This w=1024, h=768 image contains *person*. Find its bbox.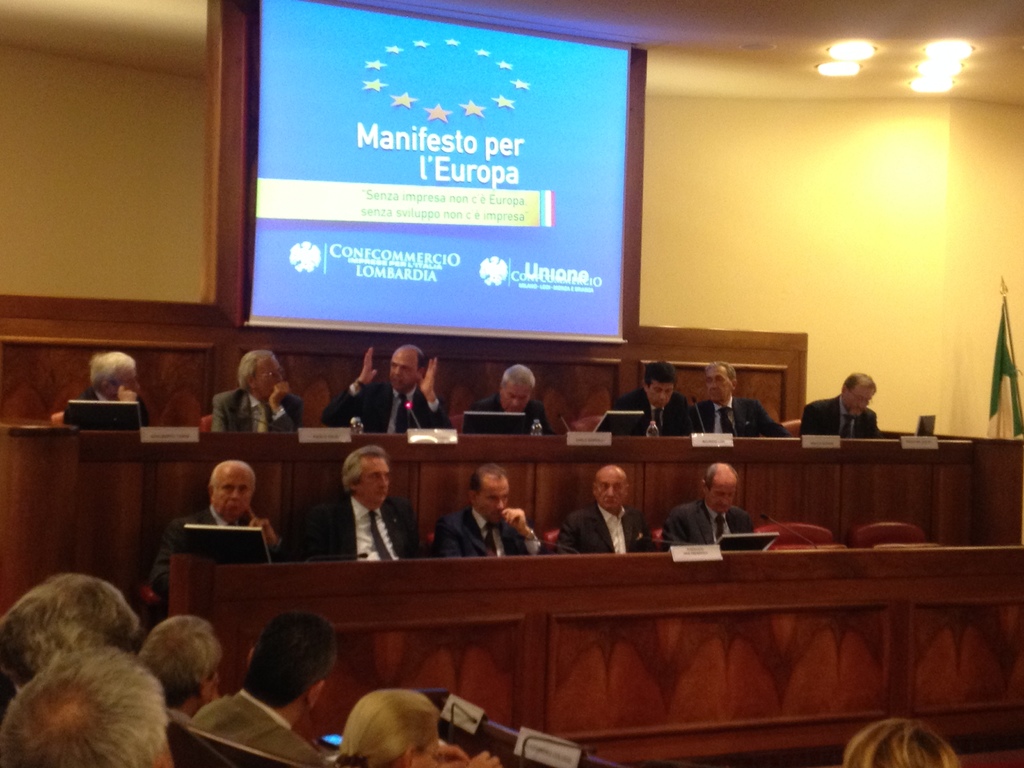
bbox(471, 363, 556, 433).
